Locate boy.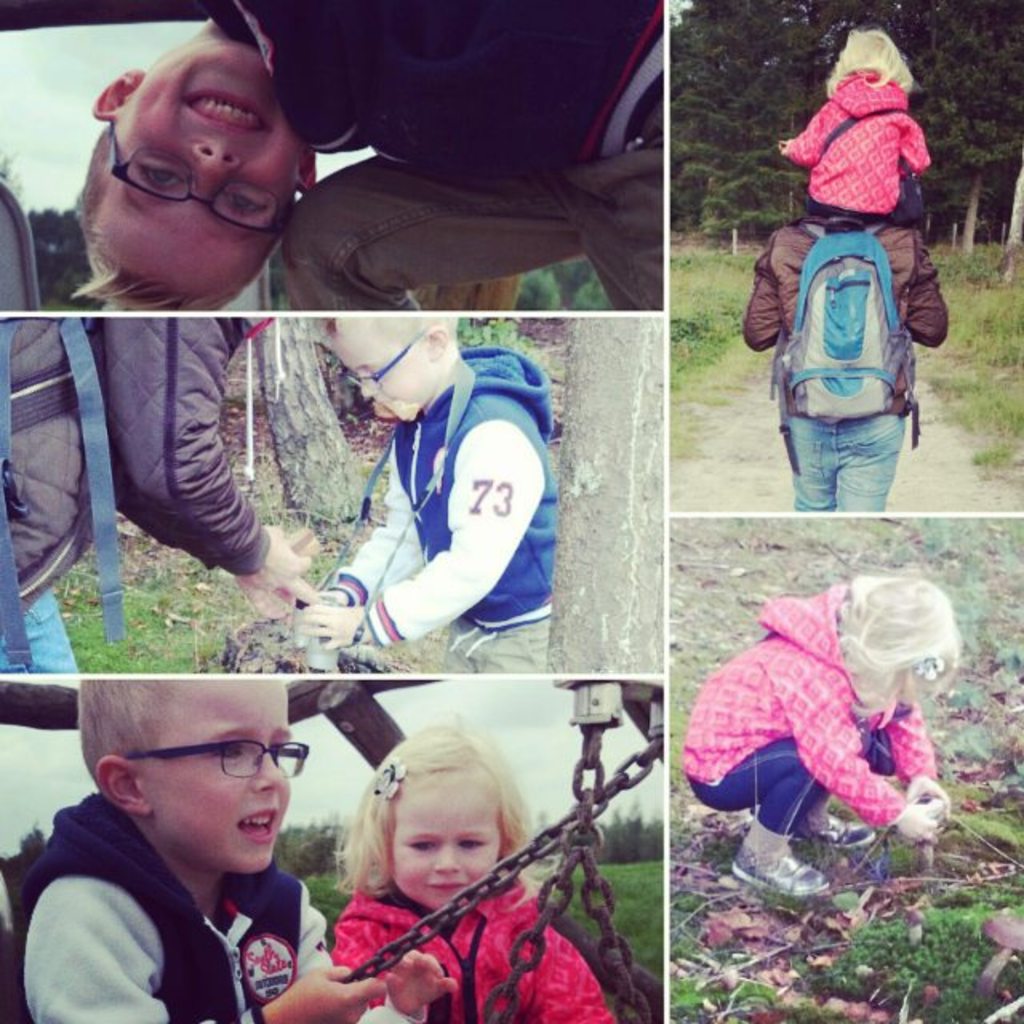
Bounding box: <box>19,674,461,1022</box>.
